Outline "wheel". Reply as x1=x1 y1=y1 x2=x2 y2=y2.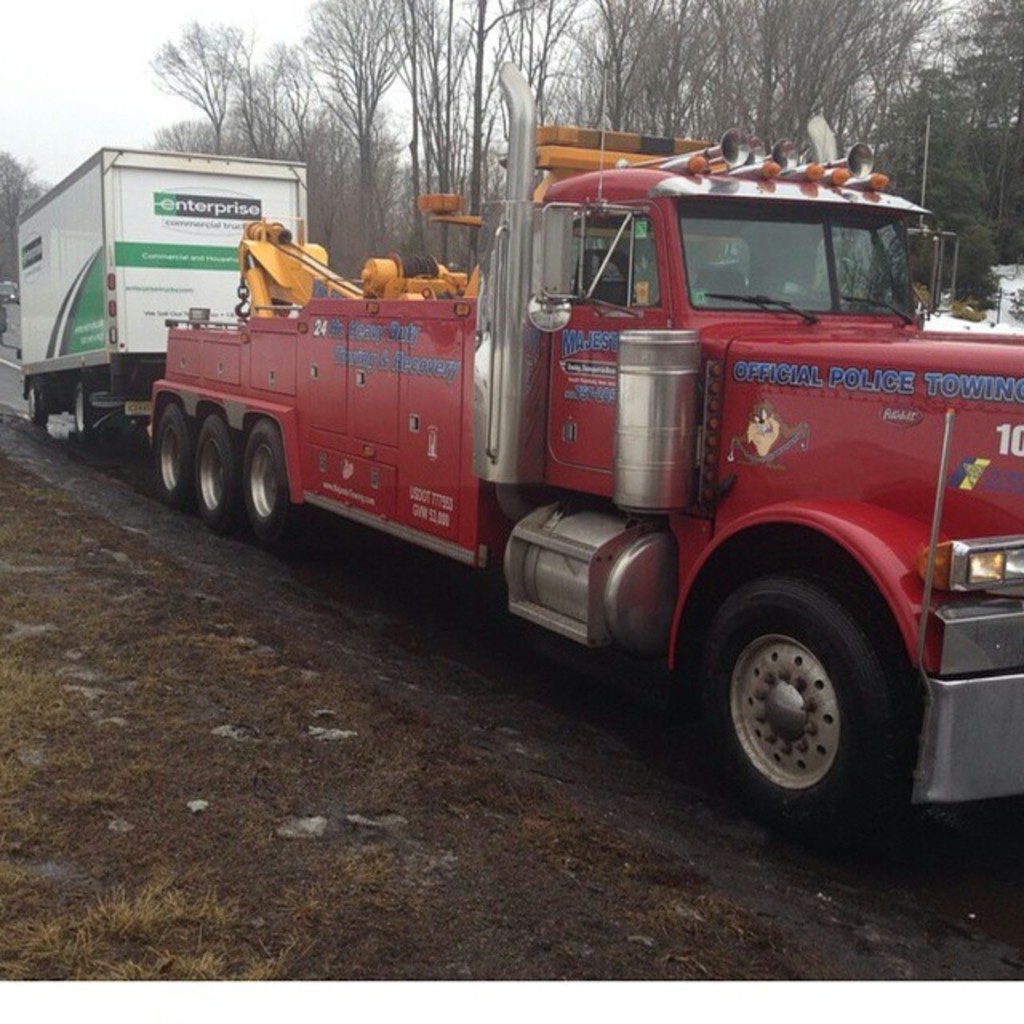
x1=718 y1=573 x2=914 y2=818.
